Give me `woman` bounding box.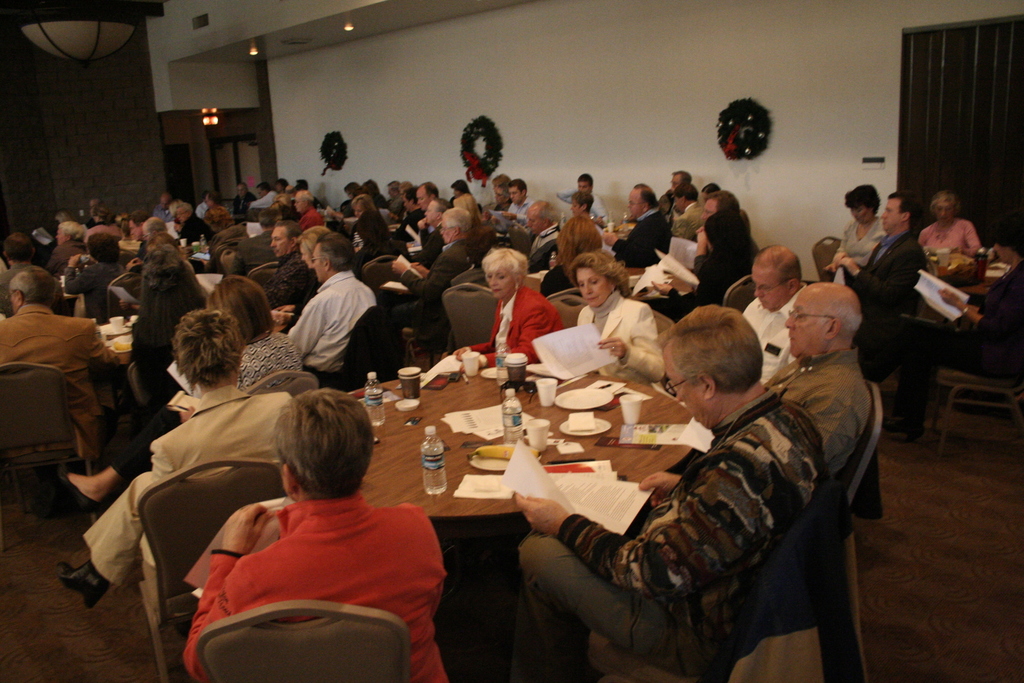
select_region(641, 210, 742, 320).
